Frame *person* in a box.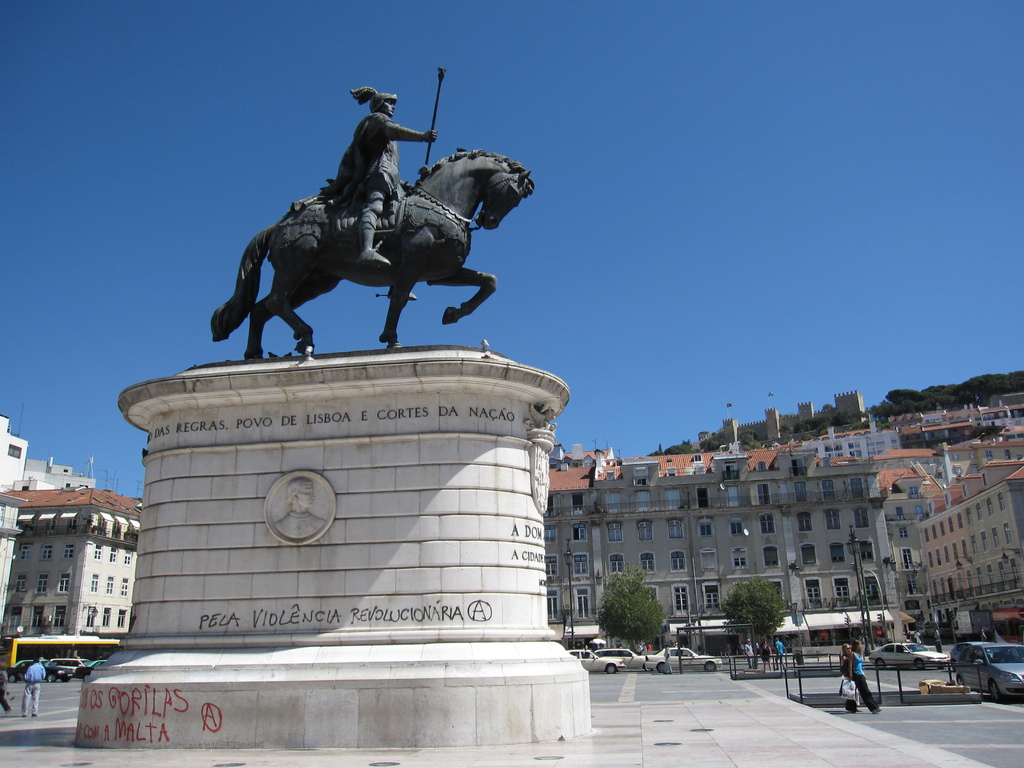
region(23, 655, 47, 719).
